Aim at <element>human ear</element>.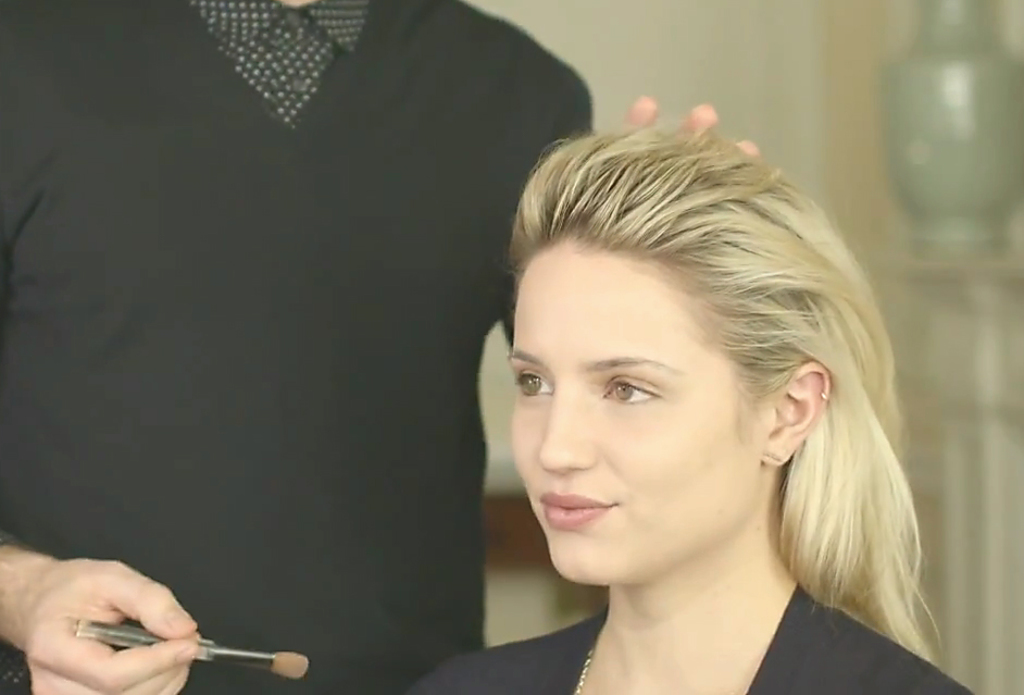
Aimed at (x1=760, y1=362, x2=832, y2=464).
